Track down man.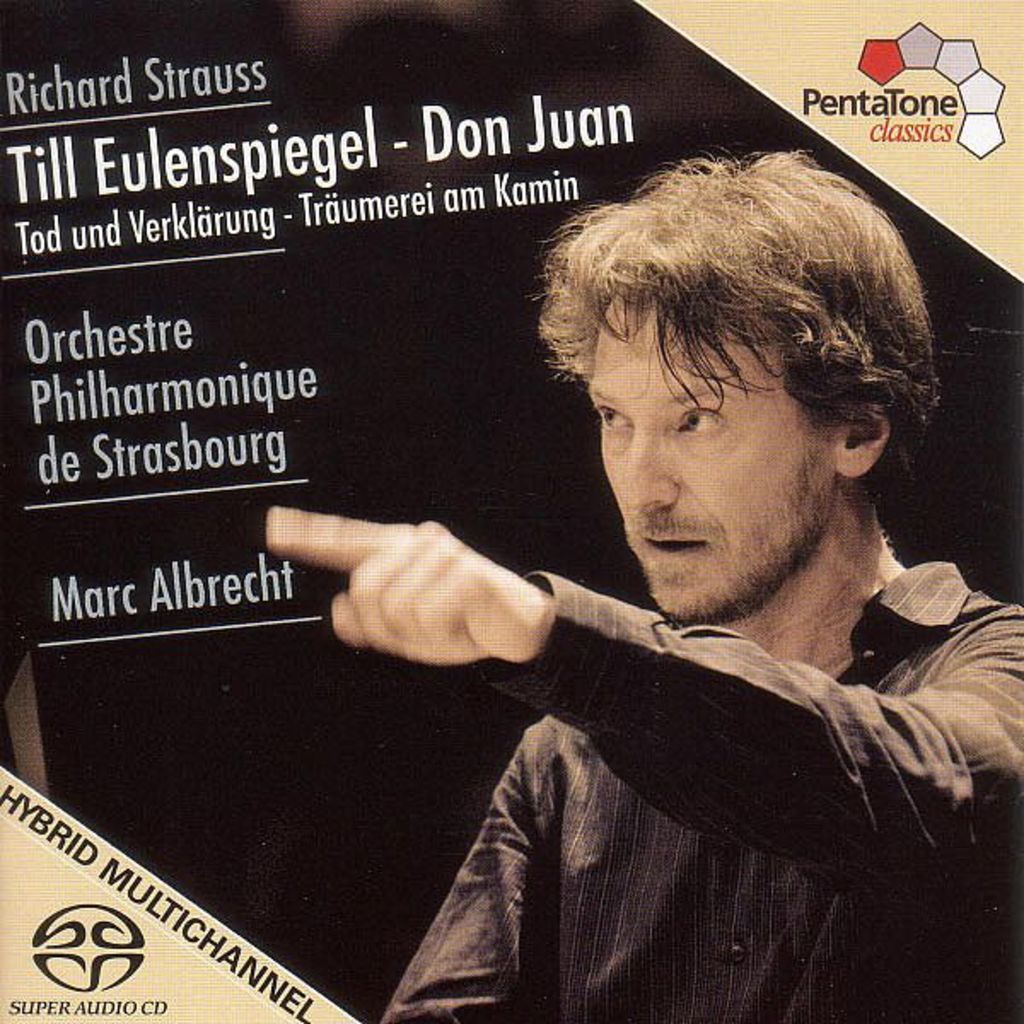
Tracked to [266,147,1015,976].
